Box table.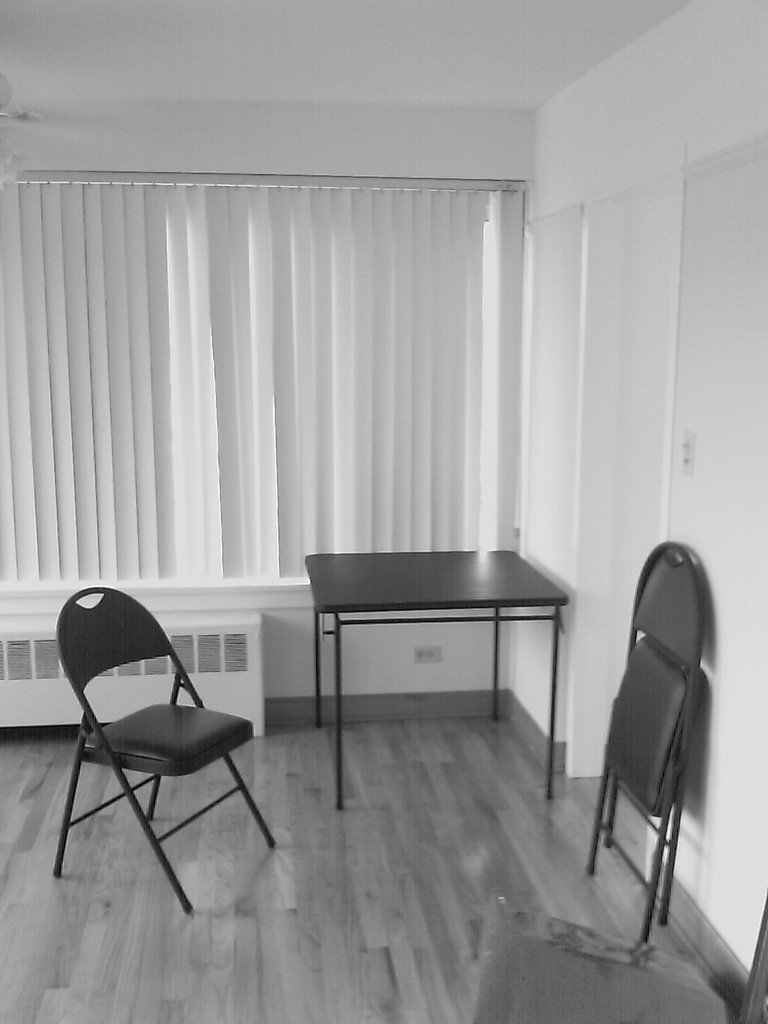
(x1=297, y1=541, x2=563, y2=808).
